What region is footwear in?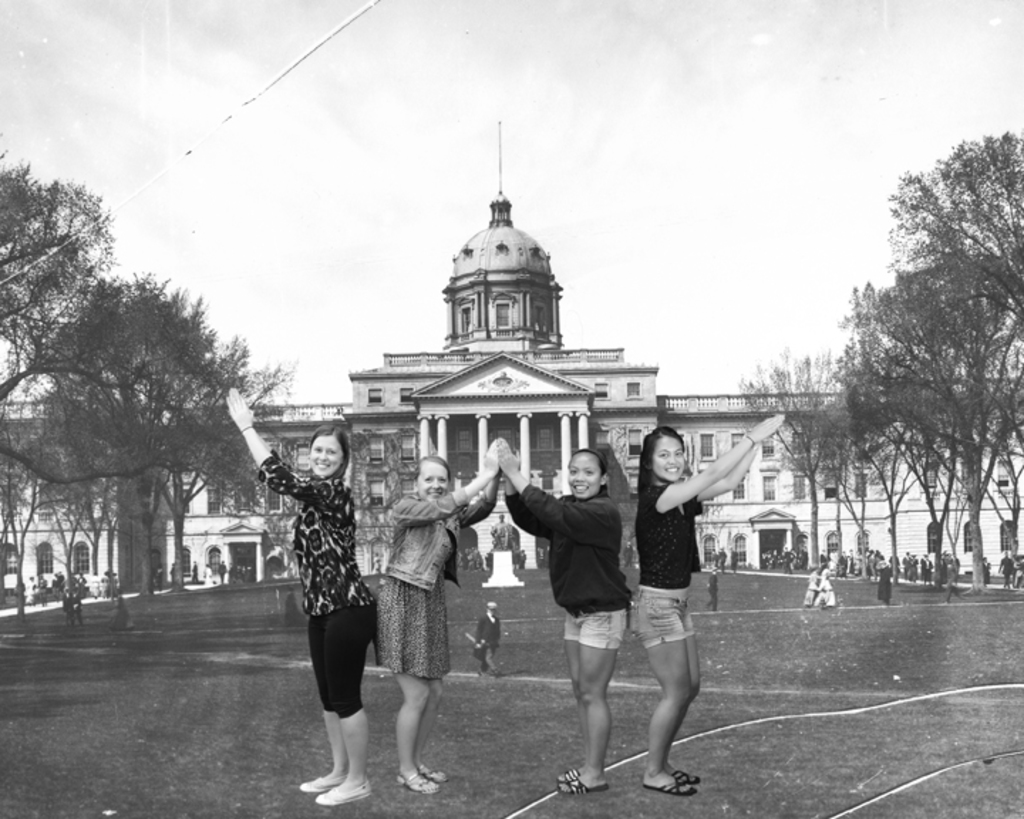
<box>670,768,705,789</box>.
